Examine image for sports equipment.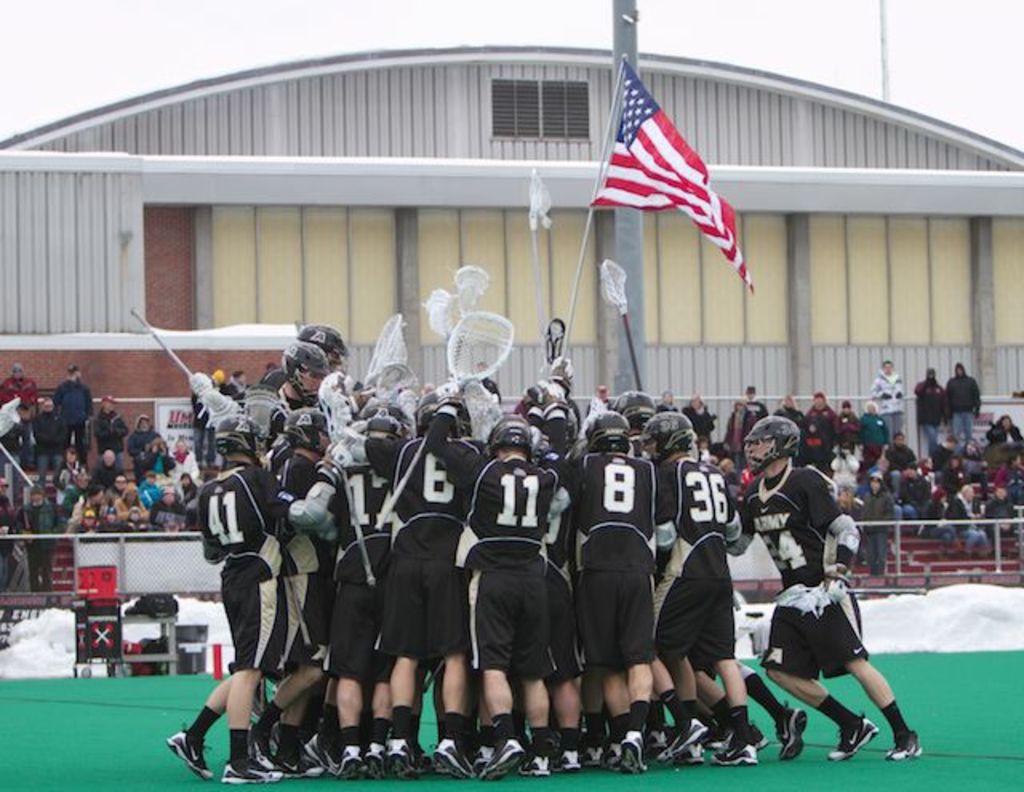
Examination result: bbox=(213, 408, 267, 466).
